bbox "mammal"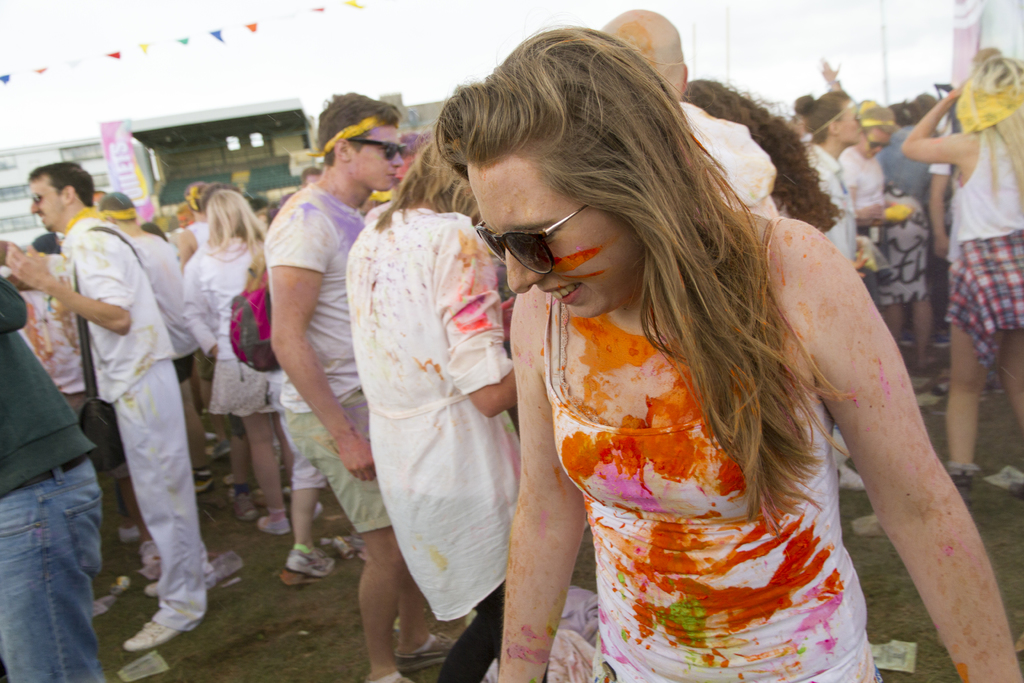
pyautogui.locateOnScreen(899, 53, 1023, 495)
